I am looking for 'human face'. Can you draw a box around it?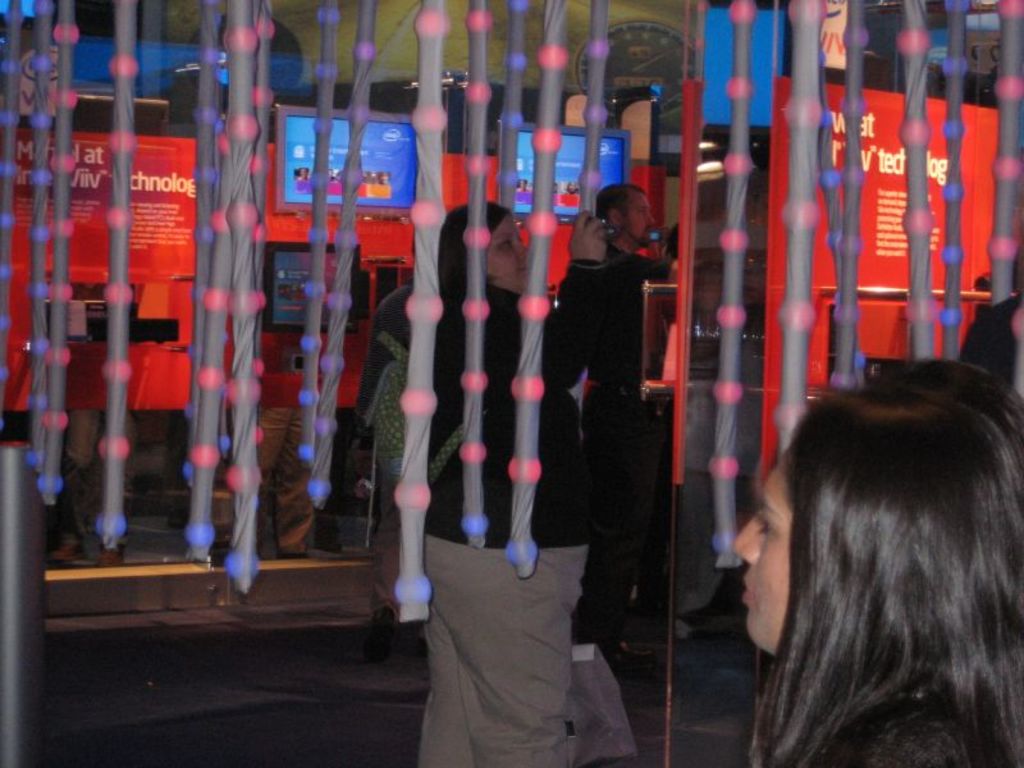
Sure, the bounding box is detection(484, 215, 531, 297).
